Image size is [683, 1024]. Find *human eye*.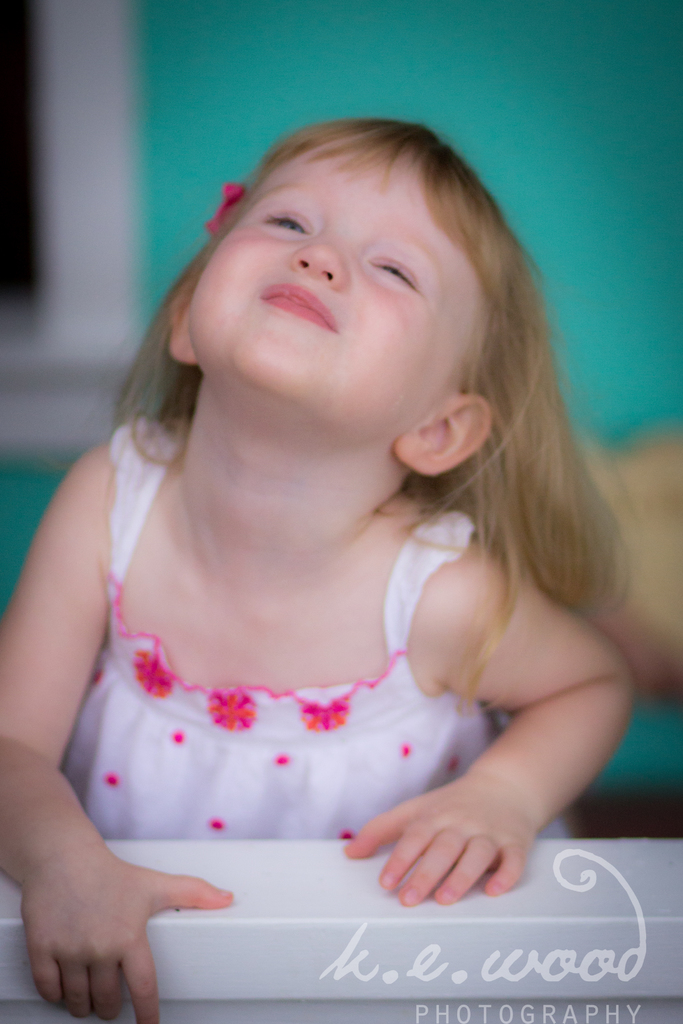
<region>261, 209, 308, 235</region>.
